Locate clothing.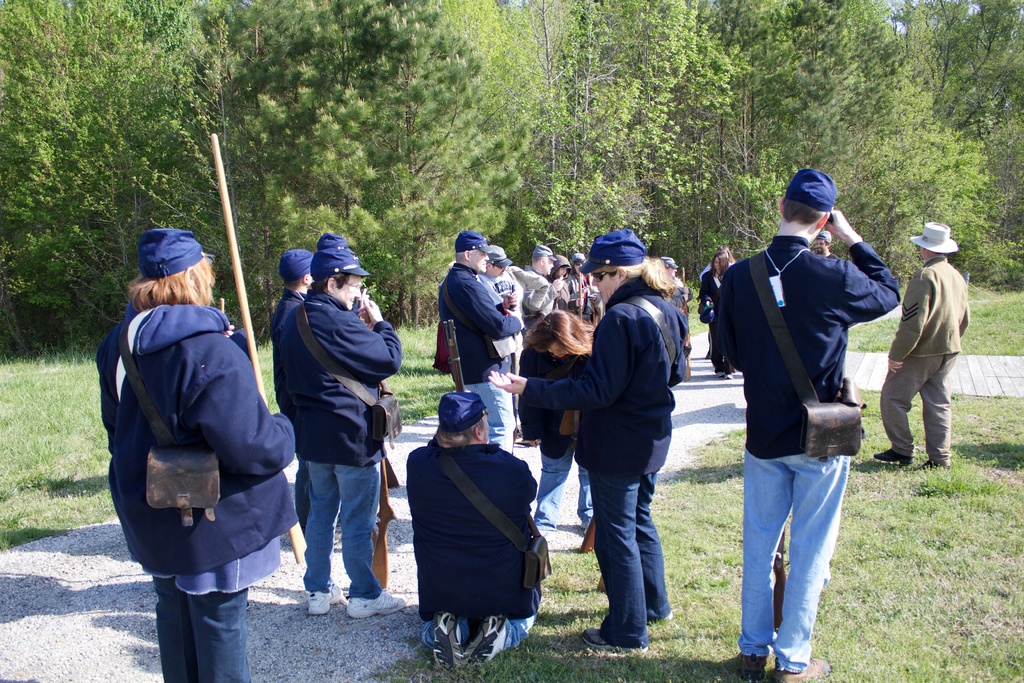
Bounding box: (left=288, top=297, right=401, bottom=584).
